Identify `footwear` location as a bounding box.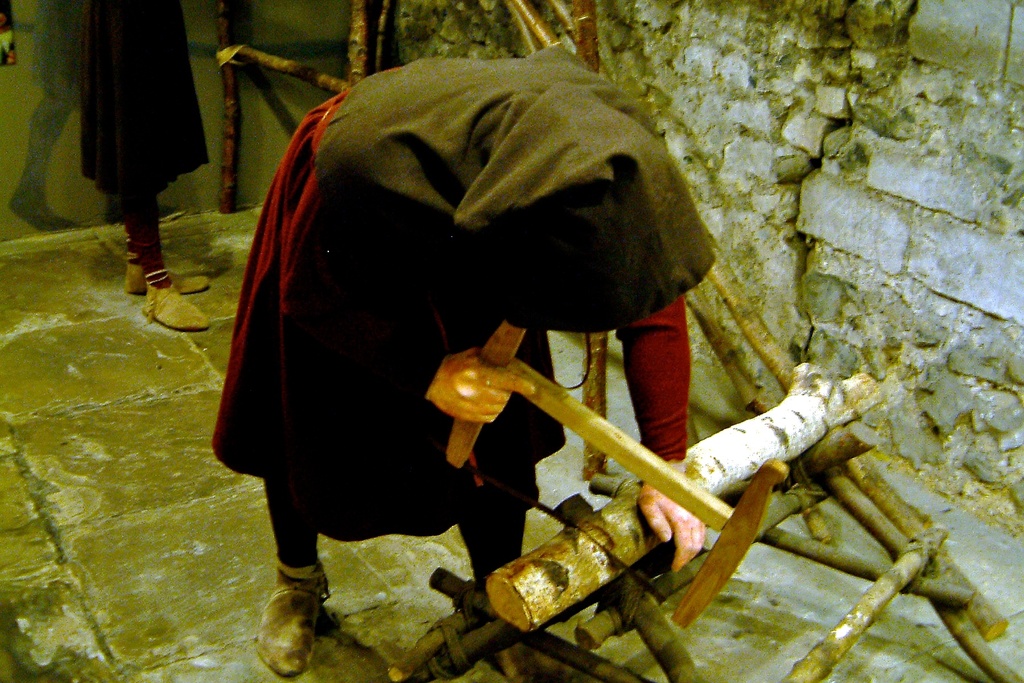
[144,282,210,325].
